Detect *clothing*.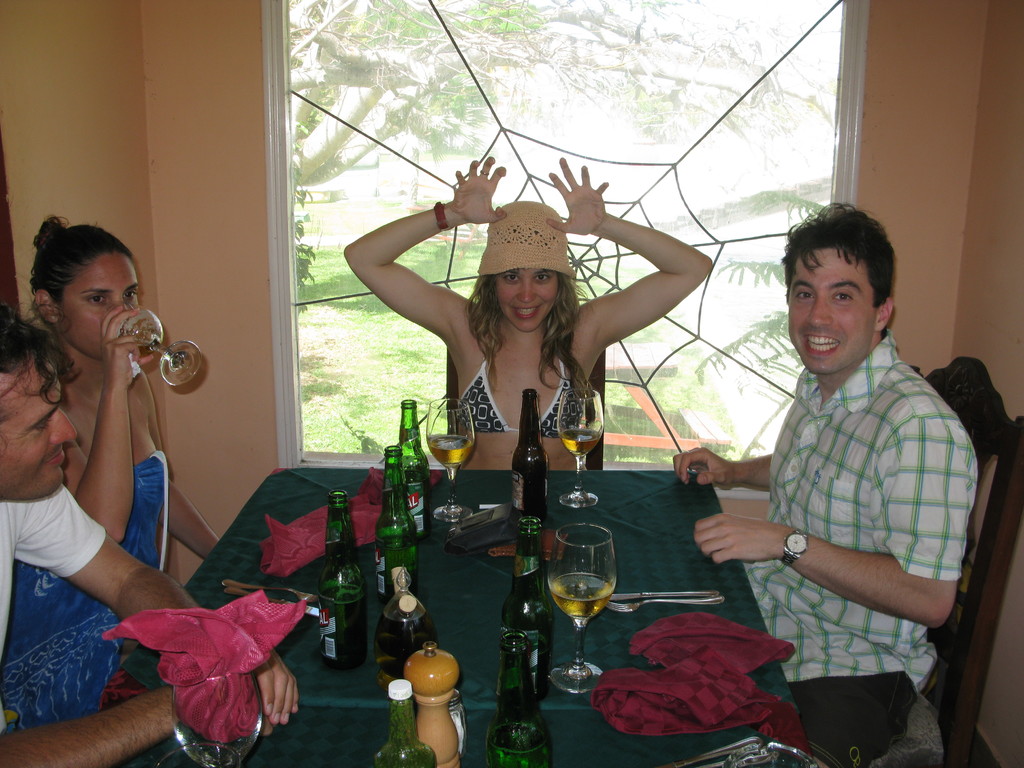
Detected at (580, 600, 828, 748).
